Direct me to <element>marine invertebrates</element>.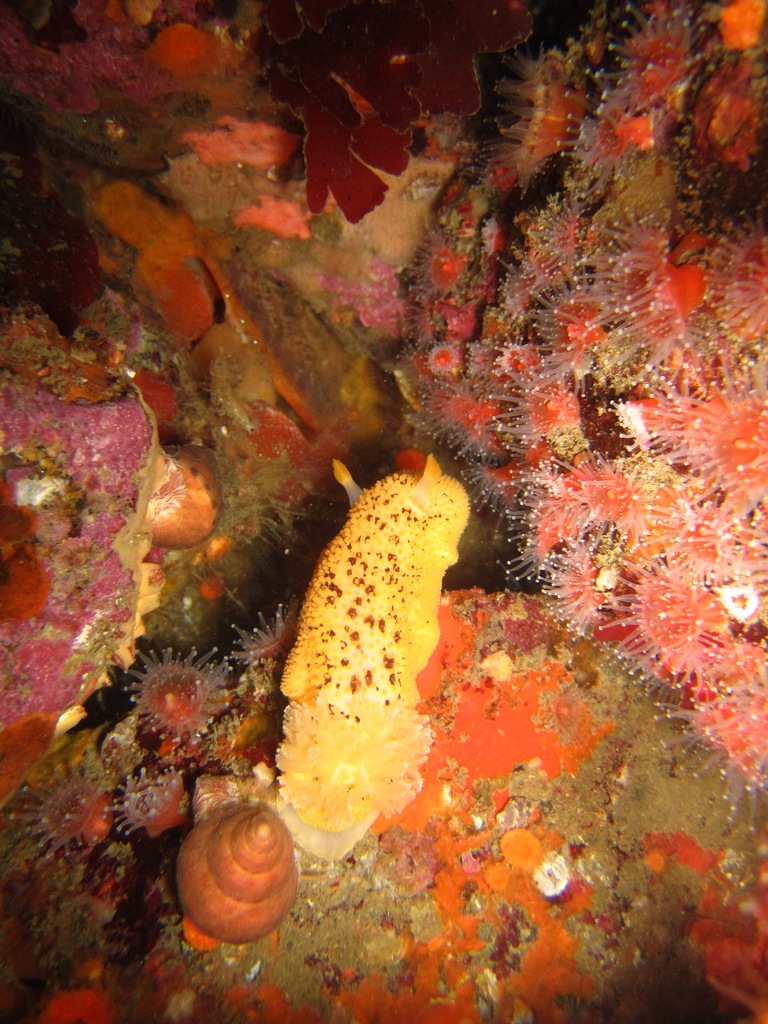
Direction: (left=509, top=449, right=607, bottom=592).
